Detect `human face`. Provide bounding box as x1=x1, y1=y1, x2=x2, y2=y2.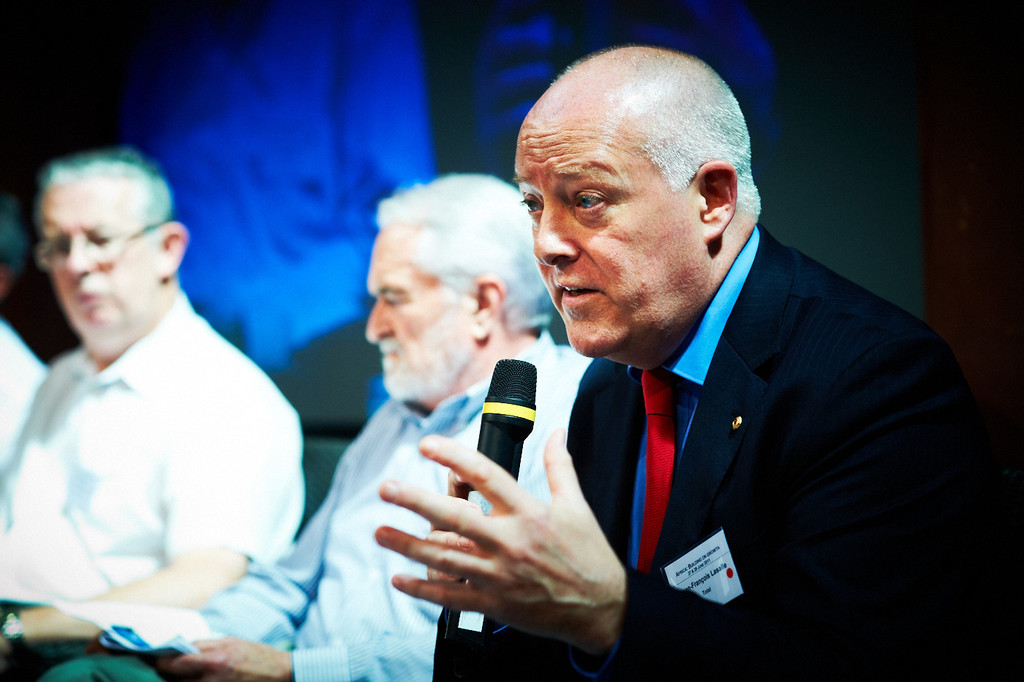
x1=359, y1=225, x2=473, y2=405.
